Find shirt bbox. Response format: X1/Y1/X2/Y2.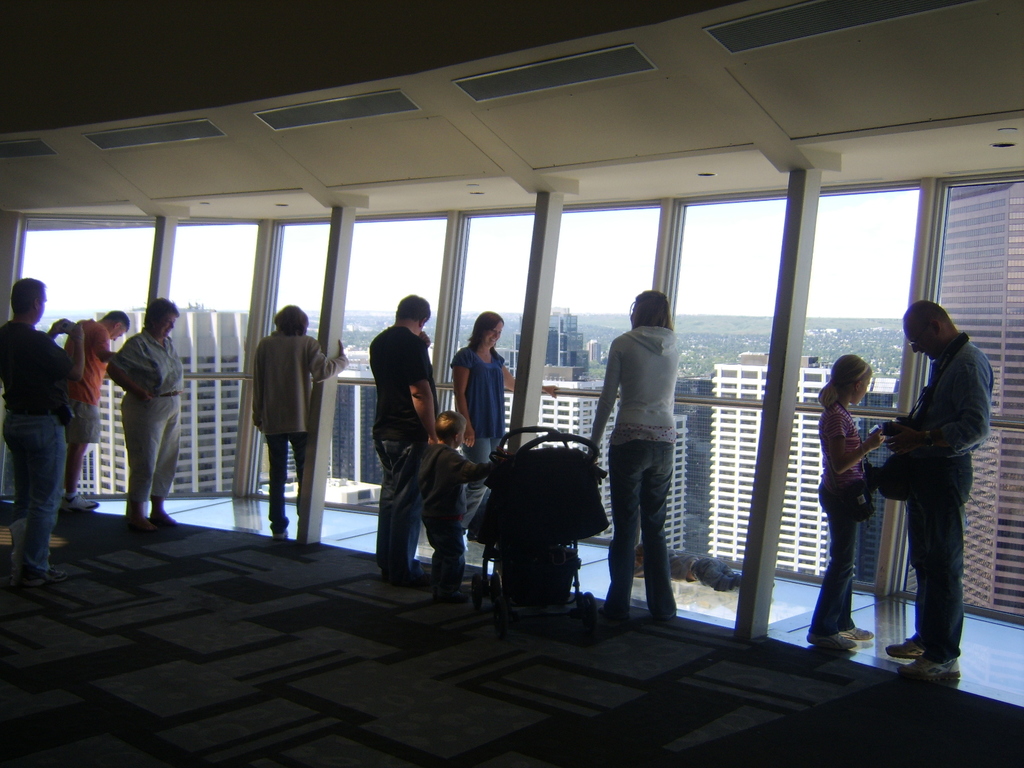
108/328/184/393.
